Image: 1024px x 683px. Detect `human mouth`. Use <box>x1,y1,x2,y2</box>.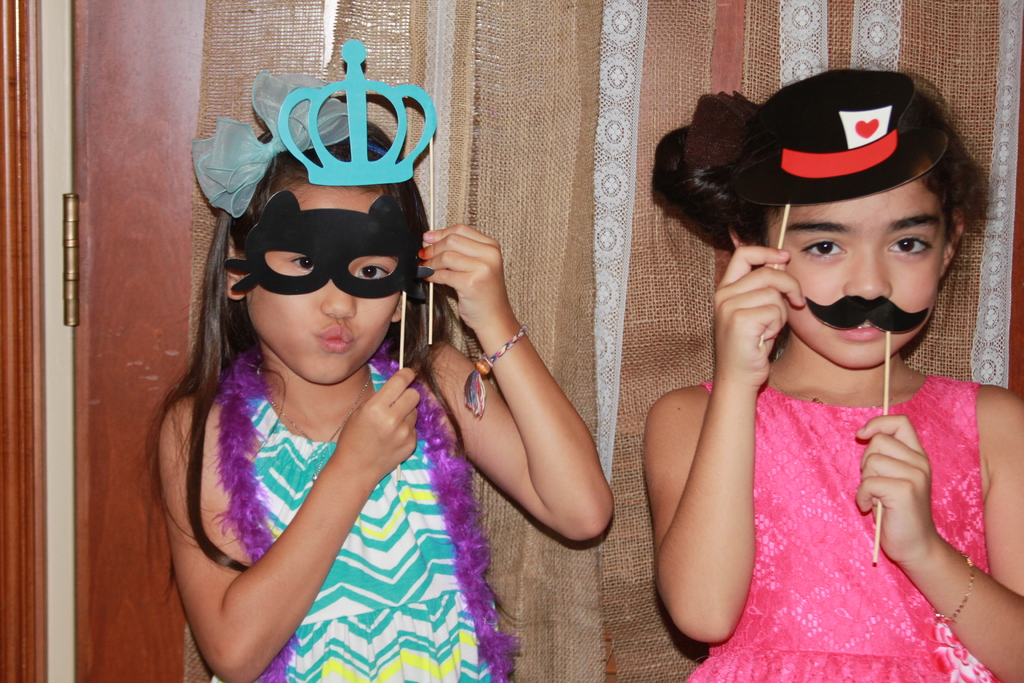
<box>316,321,357,357</box>.
